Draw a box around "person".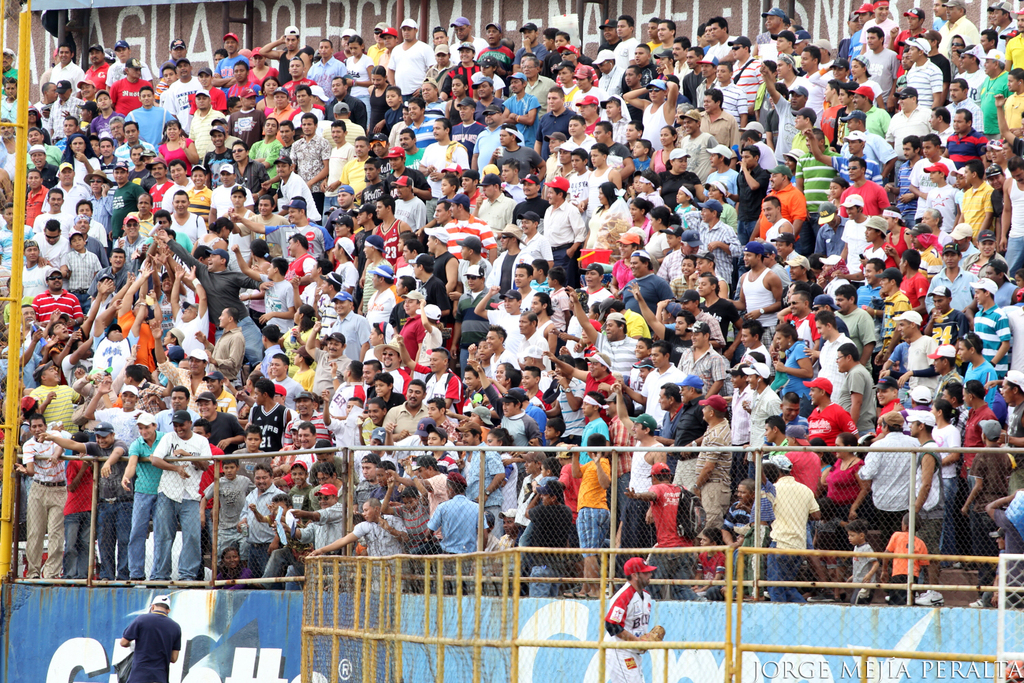
(58, 427, 95, 583).
